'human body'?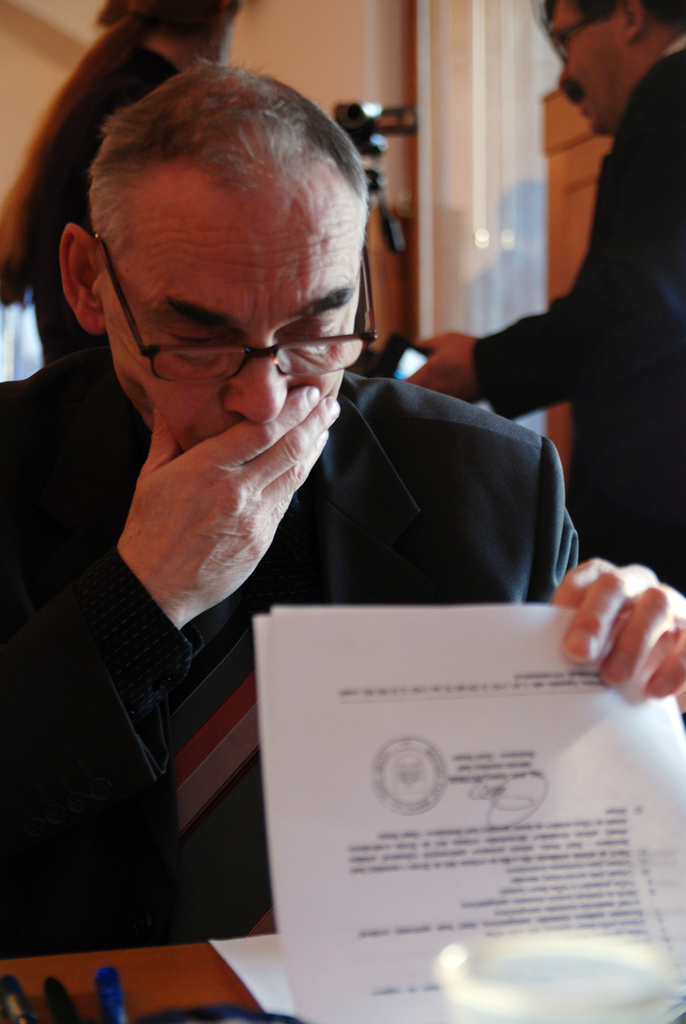
<region>22, 40, 189, 362</region>
